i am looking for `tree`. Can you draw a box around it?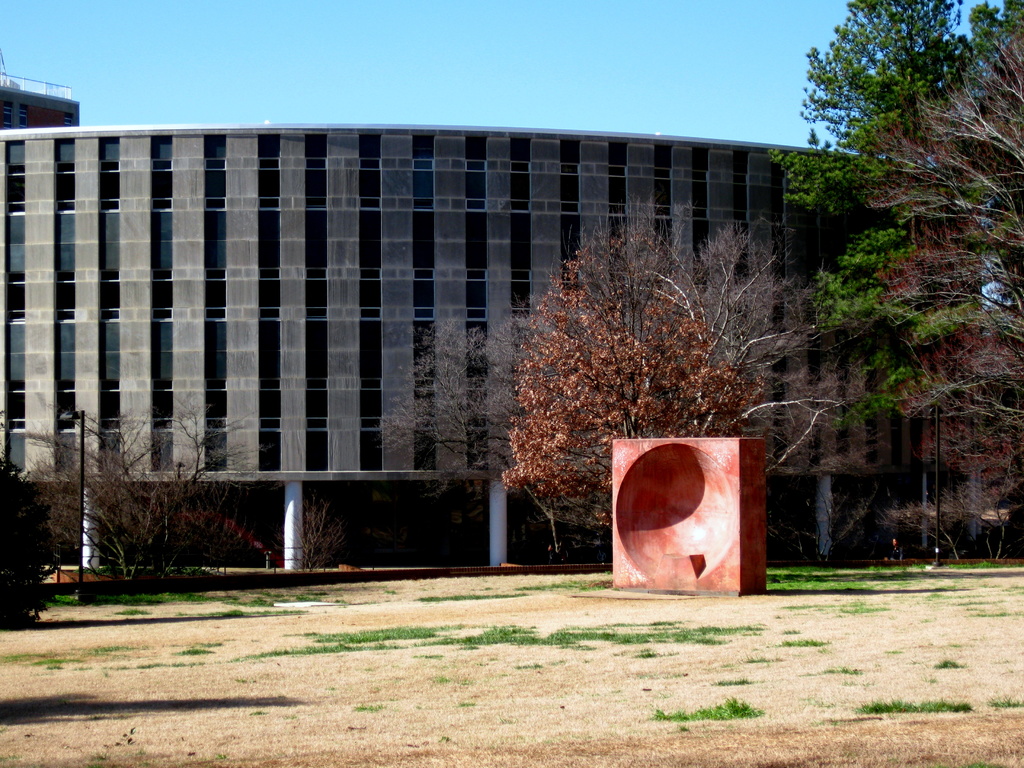
Sure, the bounding box is 774,0,1023,436.
